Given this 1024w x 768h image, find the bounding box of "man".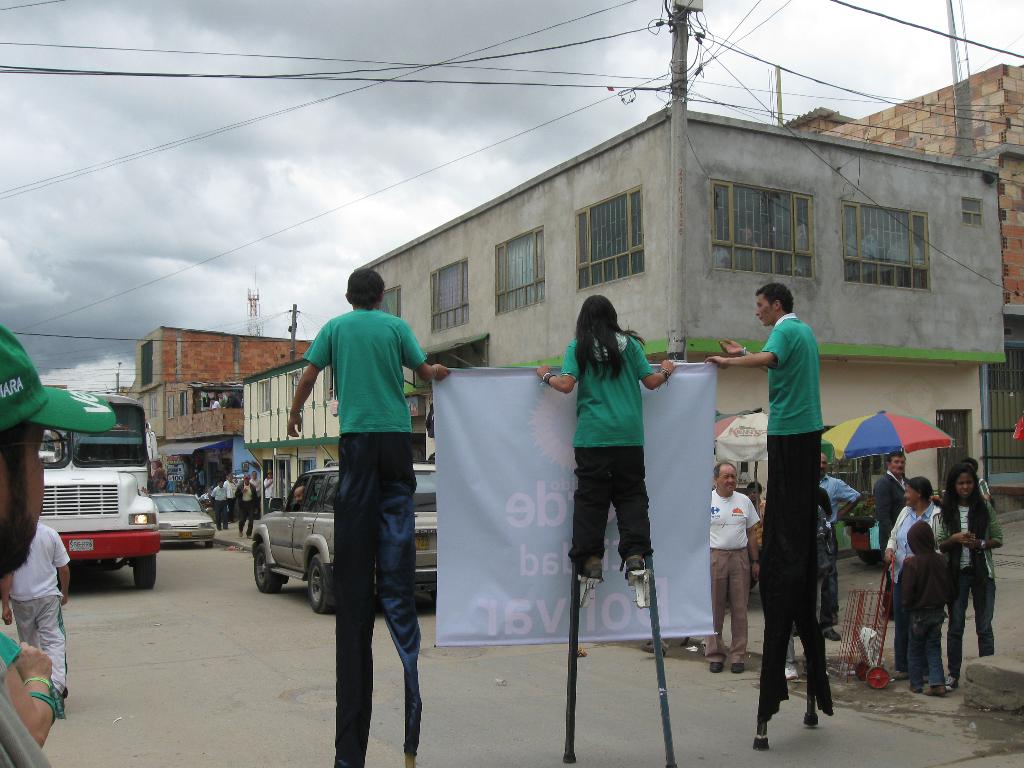
l=4, t=505, r=71, b=709.
